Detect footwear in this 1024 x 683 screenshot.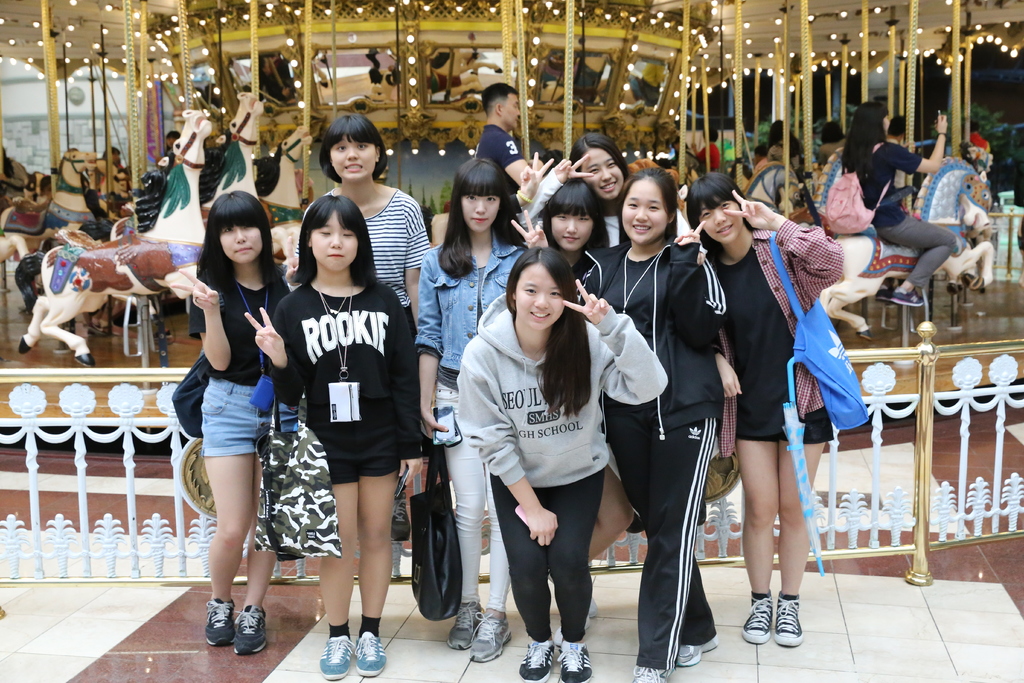
Detection: detection(557, 639, 591, 682).
